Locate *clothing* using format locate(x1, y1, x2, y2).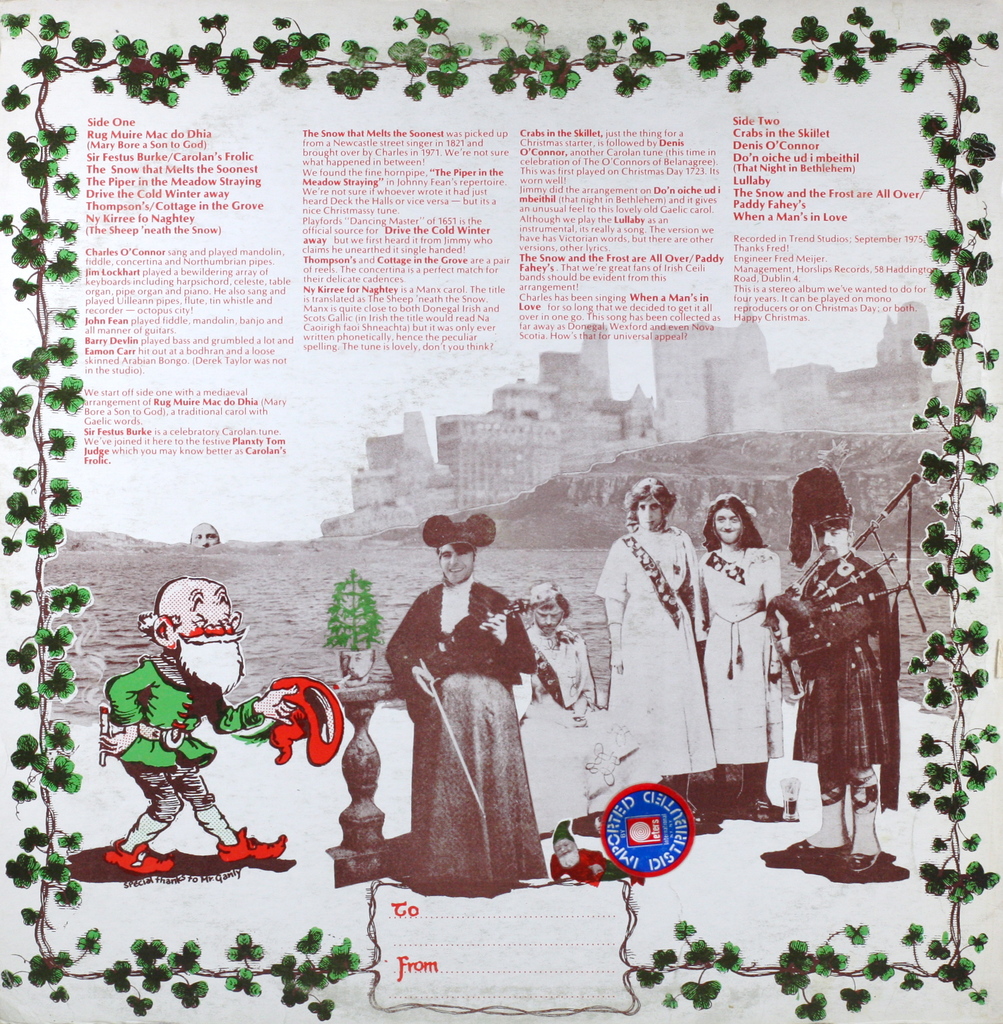
locate(99, 652, 263, 819).
